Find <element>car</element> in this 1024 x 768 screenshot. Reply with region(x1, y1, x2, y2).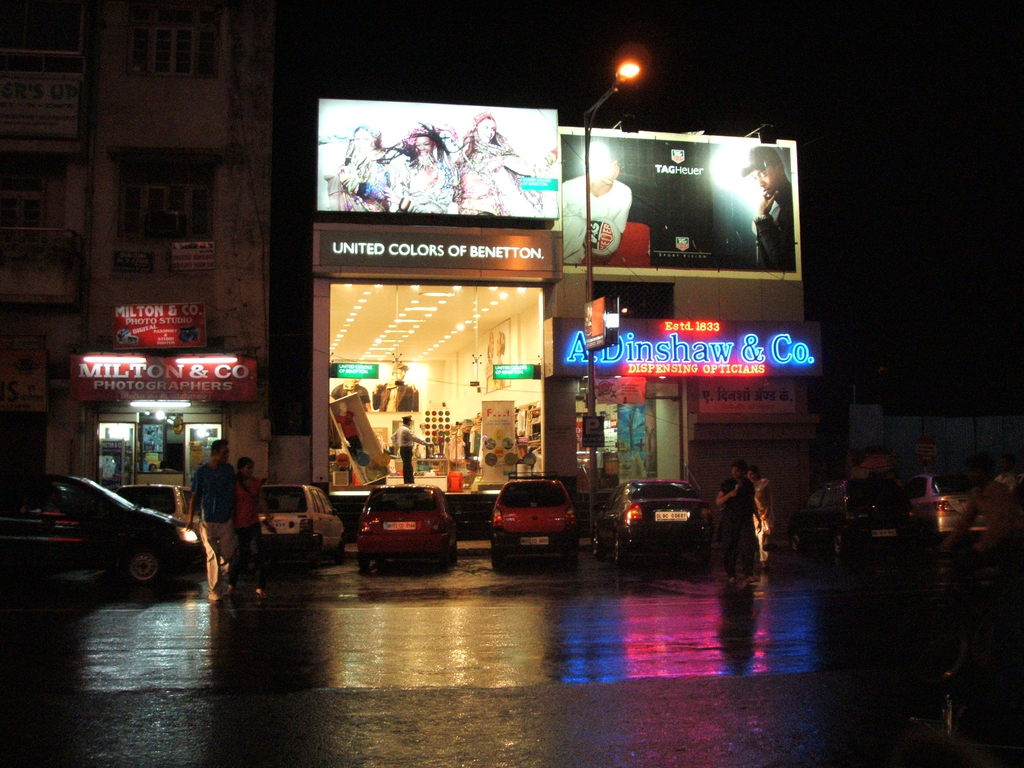
region(259, 480, 349, 563).
